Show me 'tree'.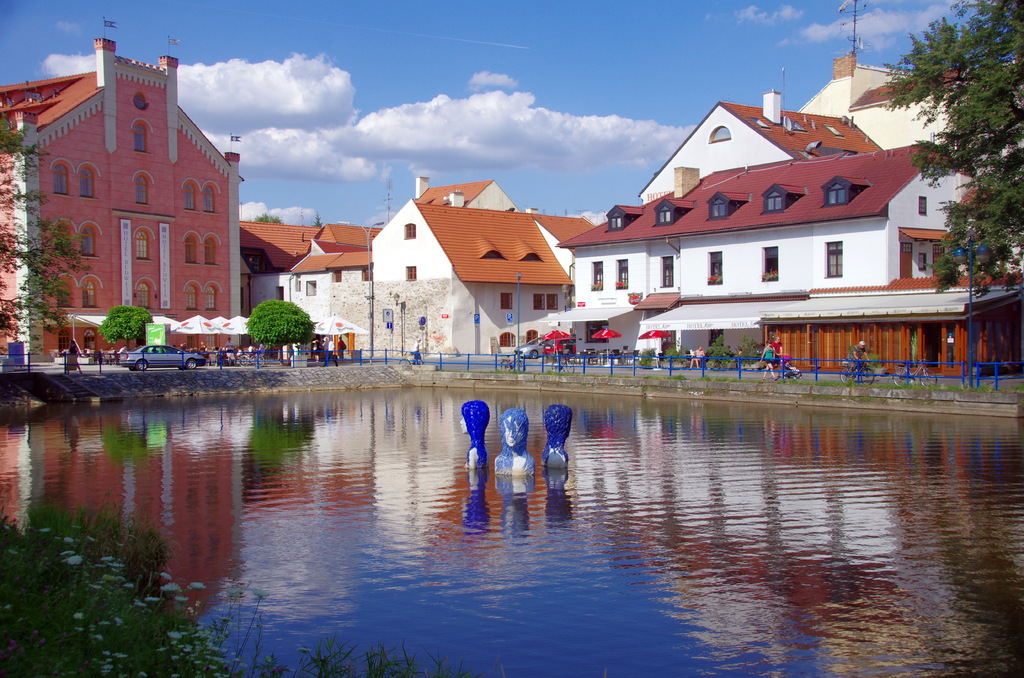
'tree' is here: box(0, 105, 93, 366).
